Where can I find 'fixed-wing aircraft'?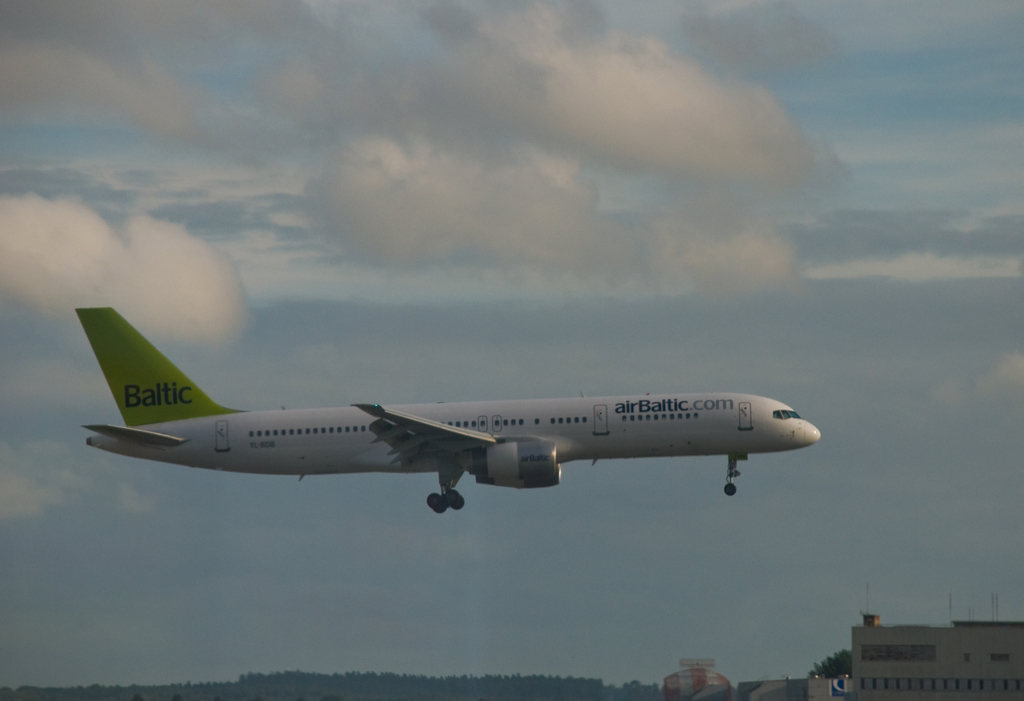
You can find it at [74,309,822,512].
